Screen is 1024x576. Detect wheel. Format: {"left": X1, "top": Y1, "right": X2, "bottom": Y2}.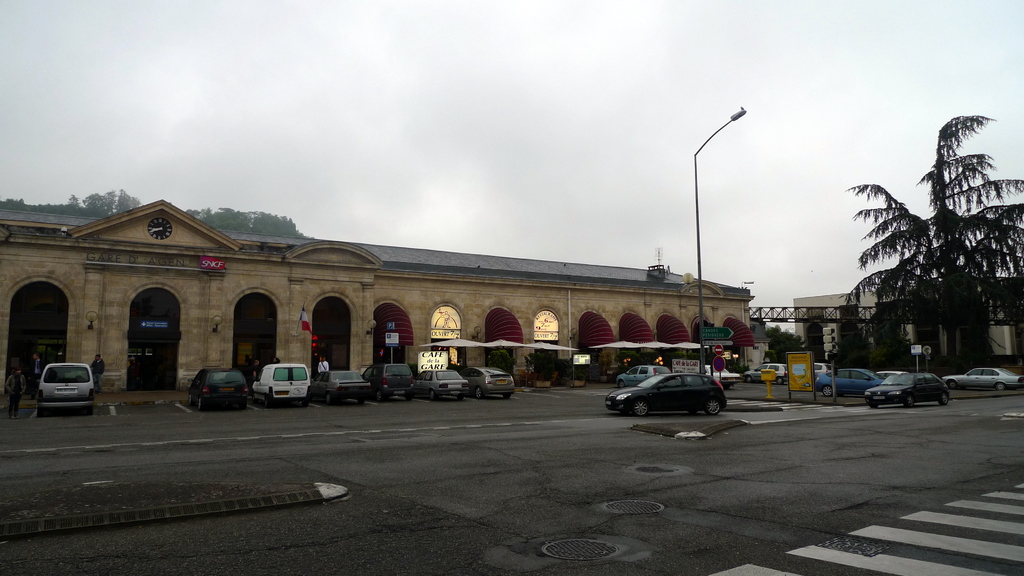
{"left": 707, "top": 402, "right": 719, "bottom": 418}.
